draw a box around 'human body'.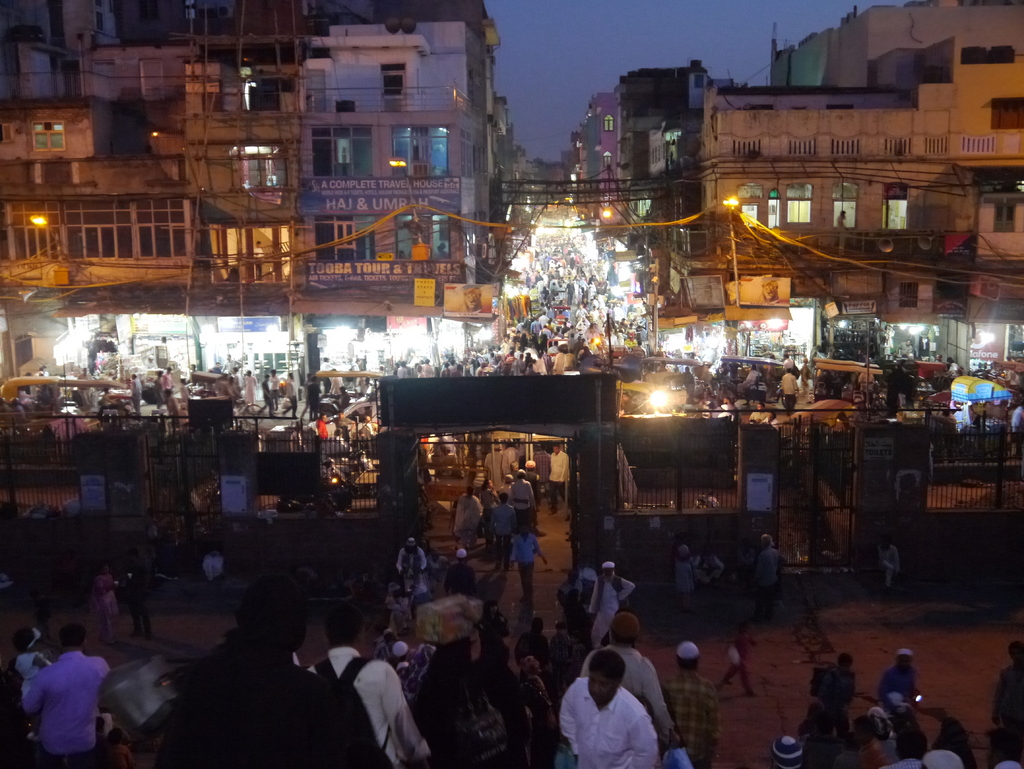
BBox(222, 356, 242, 371).
